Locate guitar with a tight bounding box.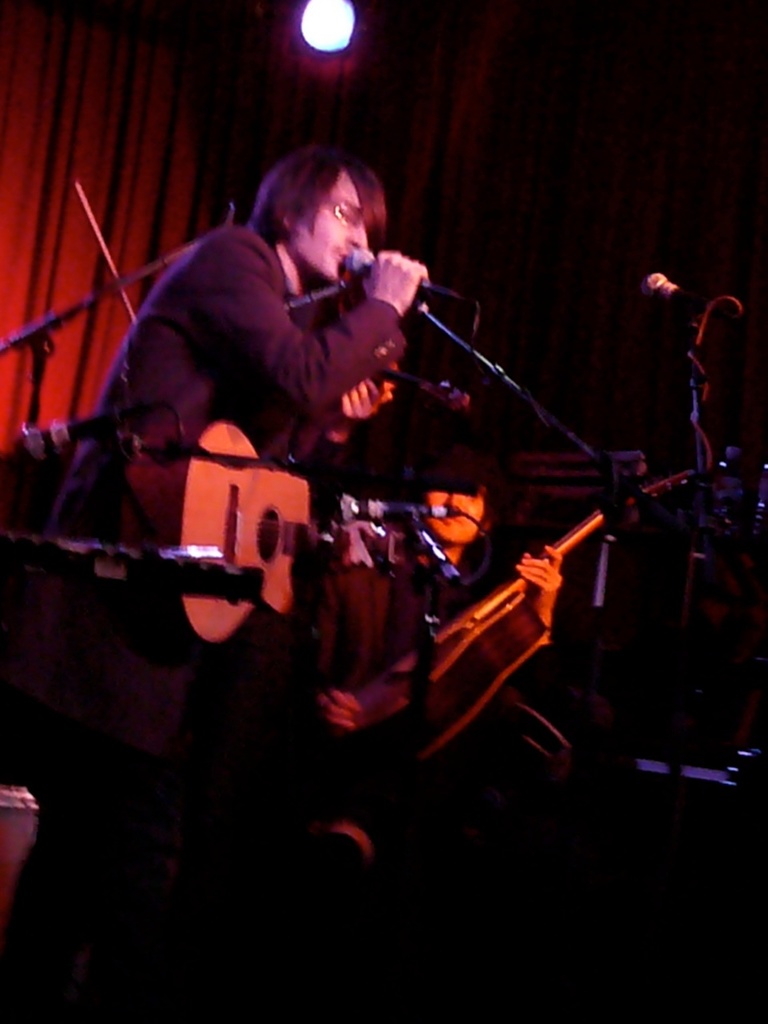
box=[112, 415, 480, 651].
